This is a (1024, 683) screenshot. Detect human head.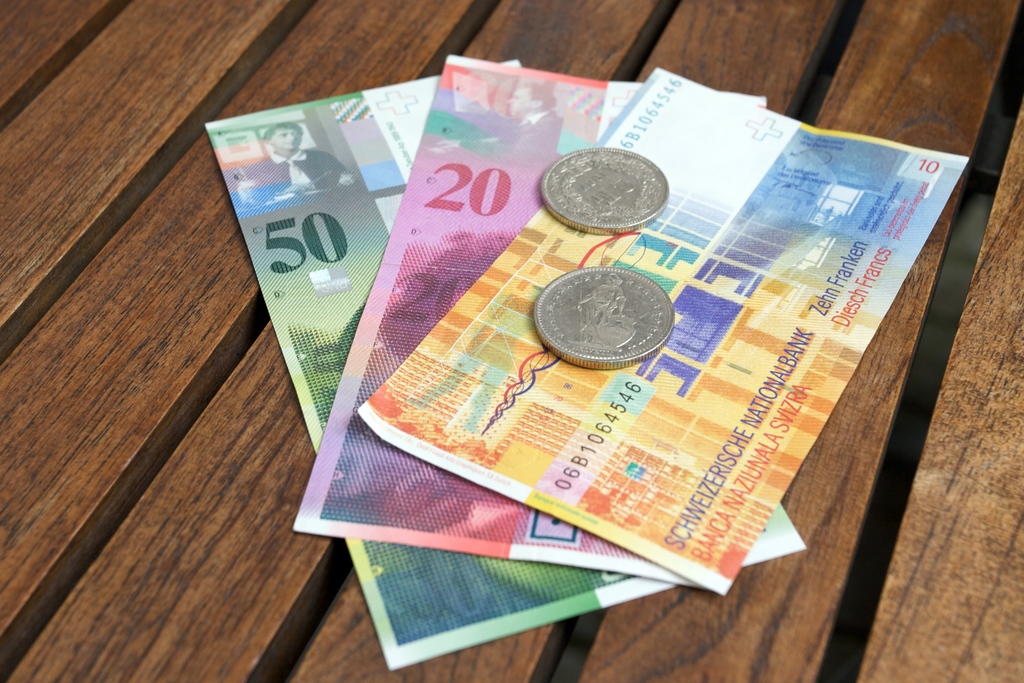
x1=508, y1=83, x2=556, y2=117.
